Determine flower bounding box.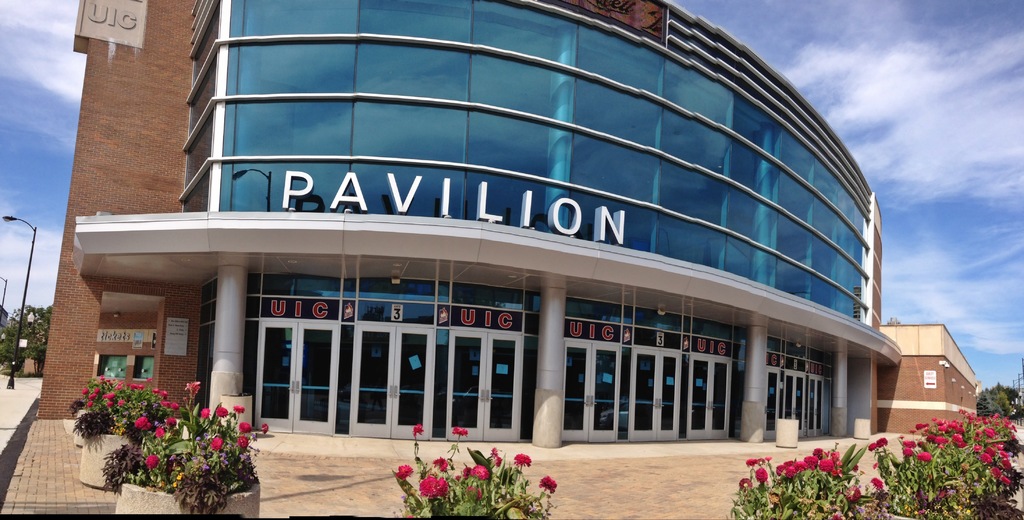
Determined: [left=872, top=472, right=886, bottom=491].
